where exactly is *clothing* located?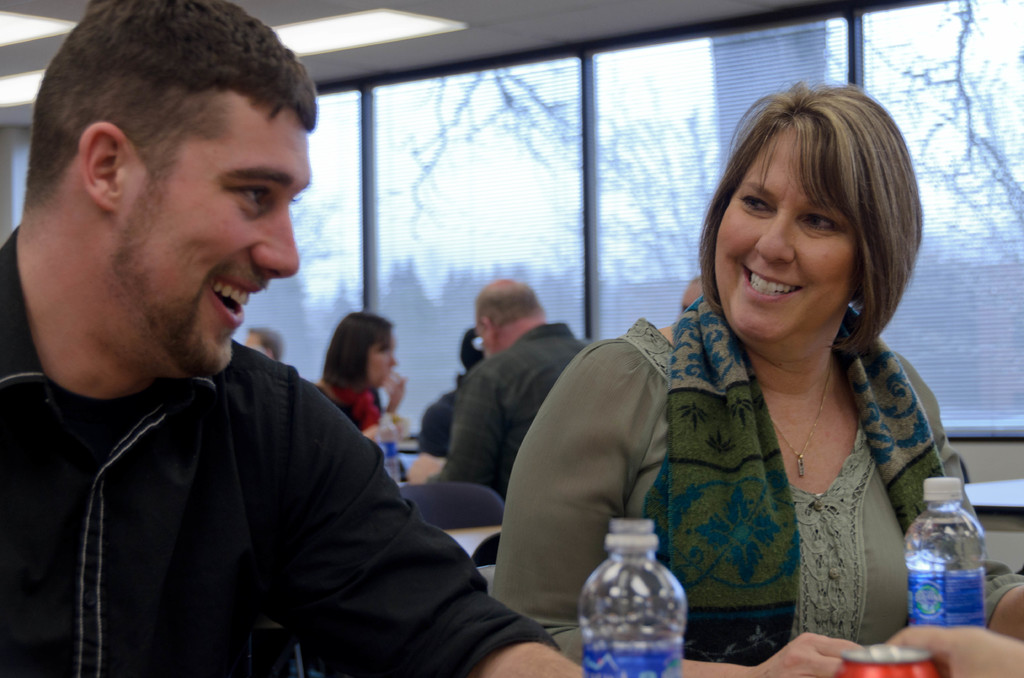
Its bounding box is bbox=[307, 376, 390, 419].
